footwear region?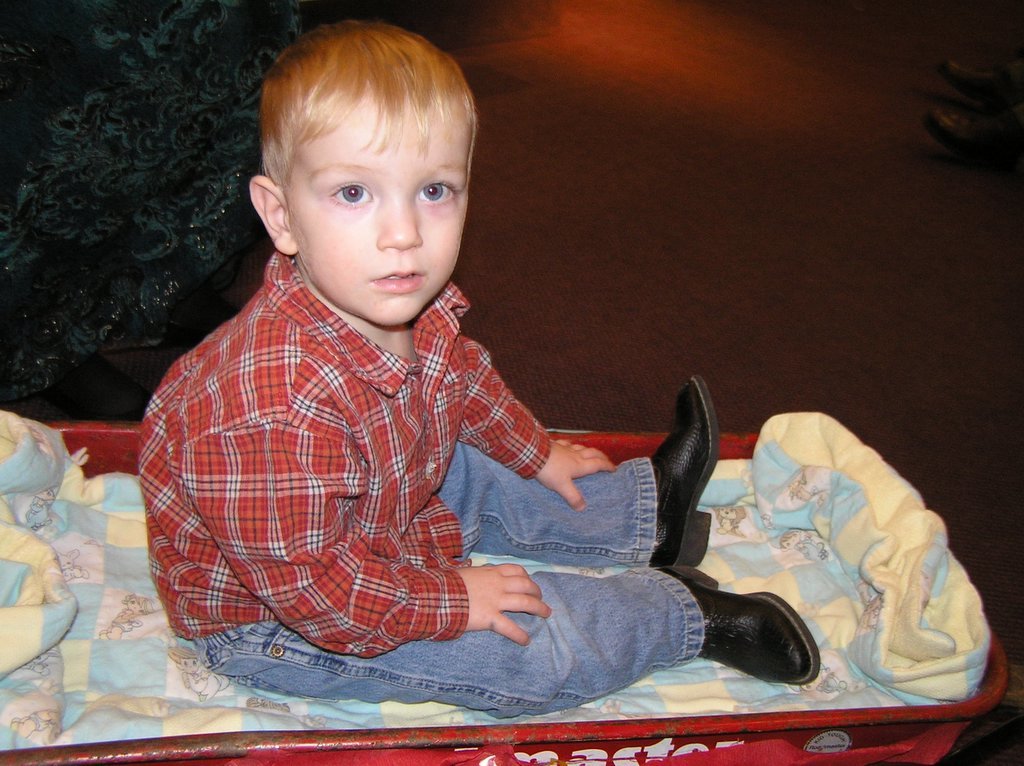
detection(659, 552, 819, 689)
